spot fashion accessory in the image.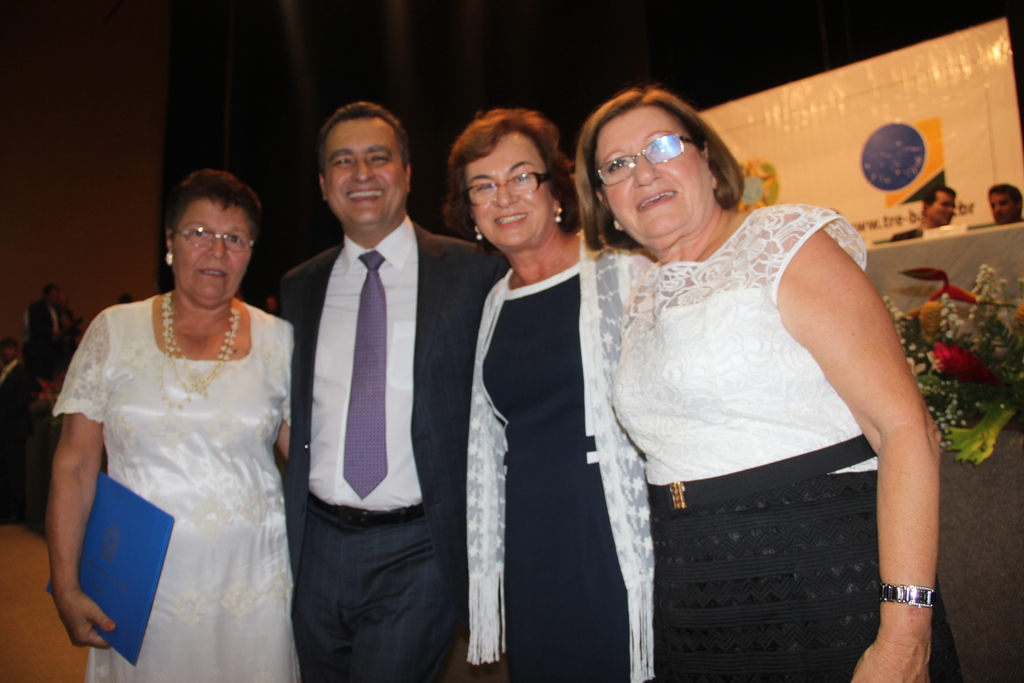
fashion accessory found at (left=476, top=230, right=483, bottom=242).
